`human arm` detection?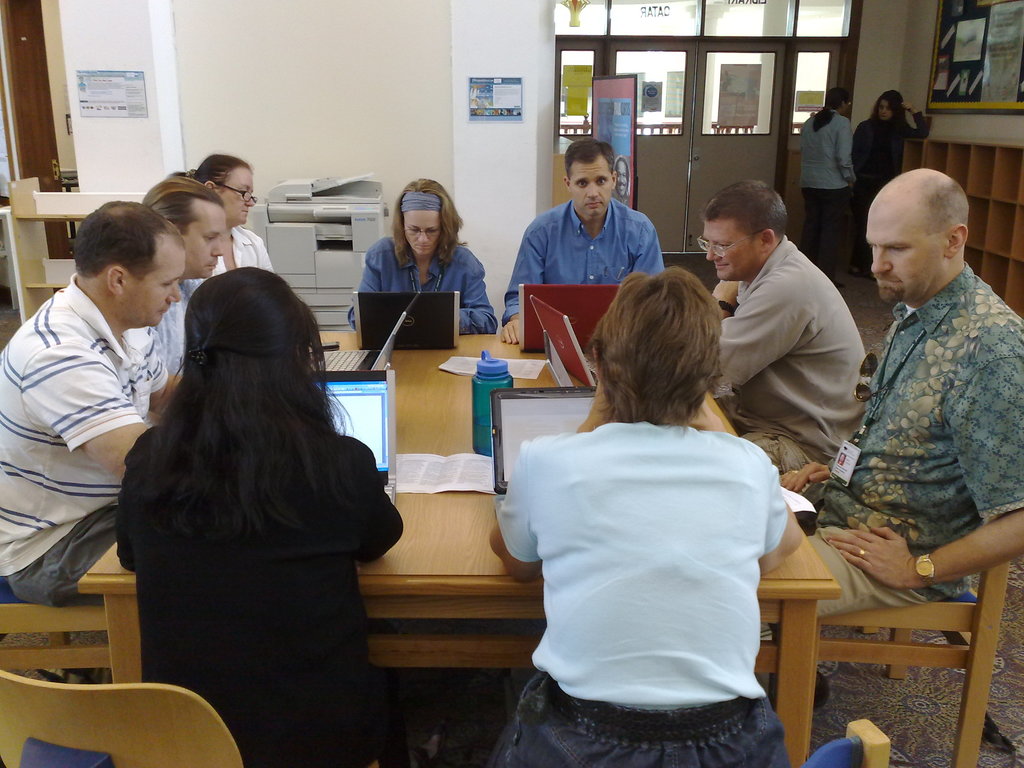
BBox(663, 396, 804, 575)
